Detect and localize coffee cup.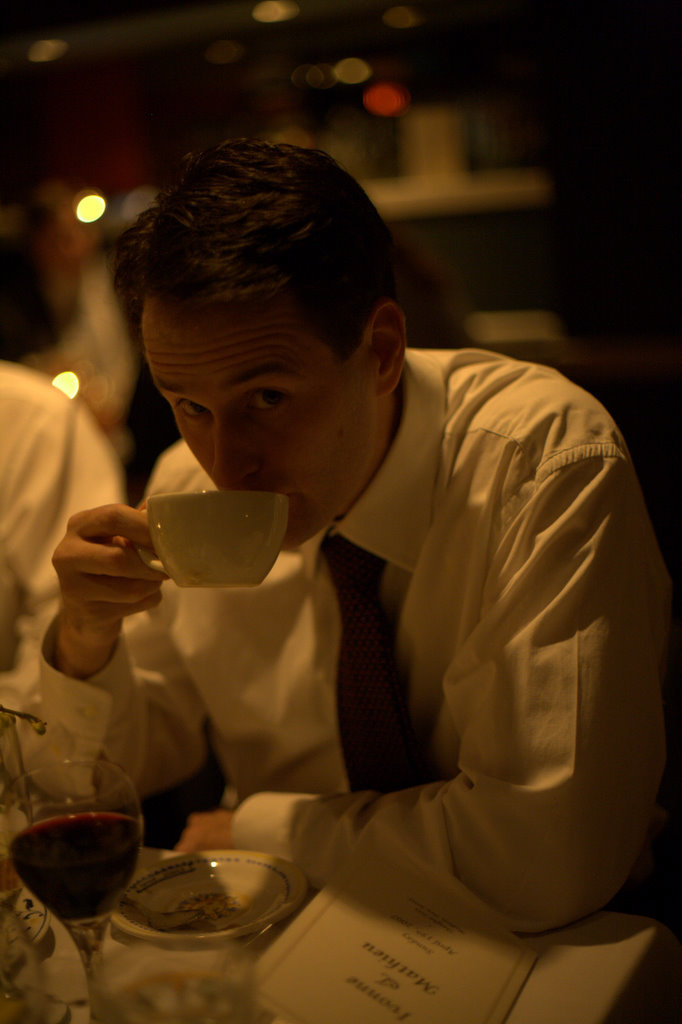
Localized at detection(136, 483, 296, 586).
